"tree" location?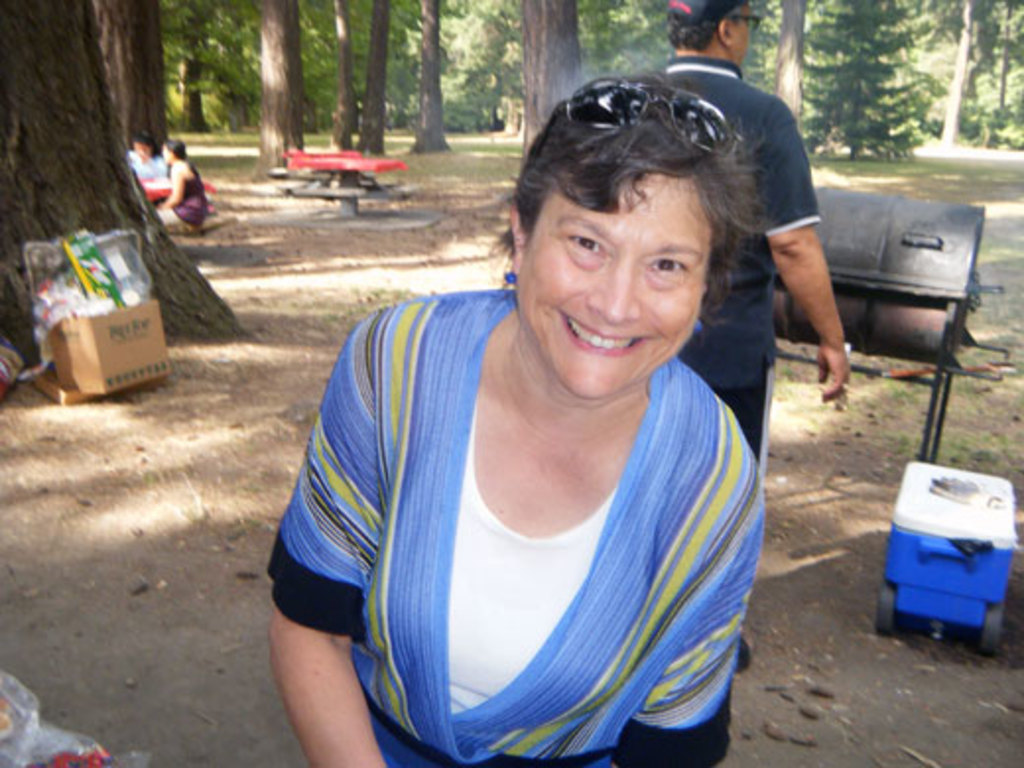
152,0,230,138
